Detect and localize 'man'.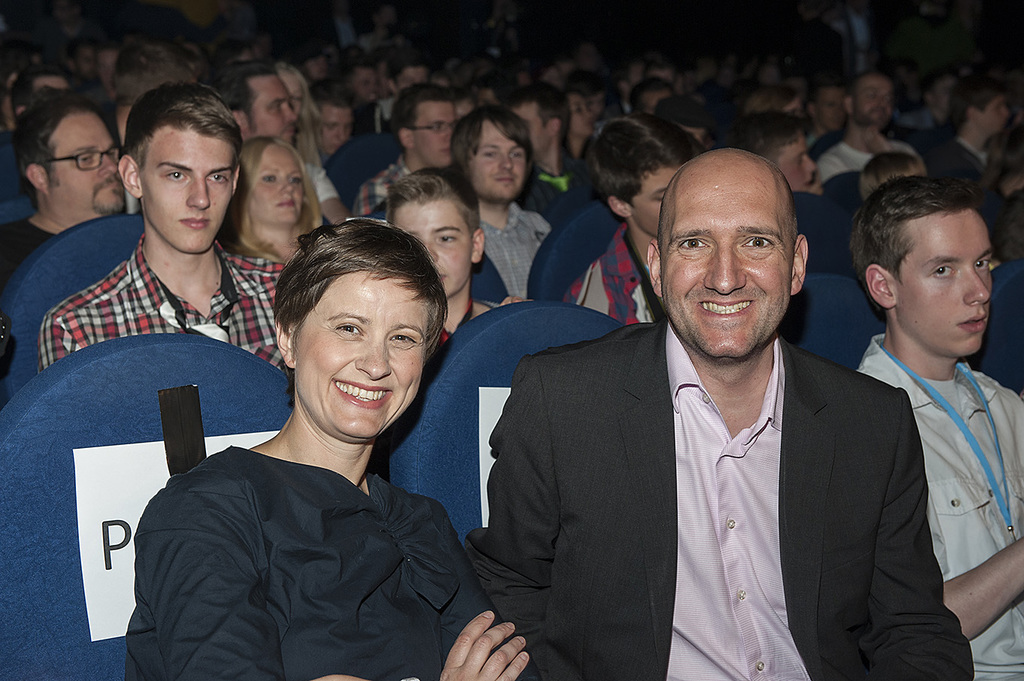
Localized at region(0, 85, 128, 286).
